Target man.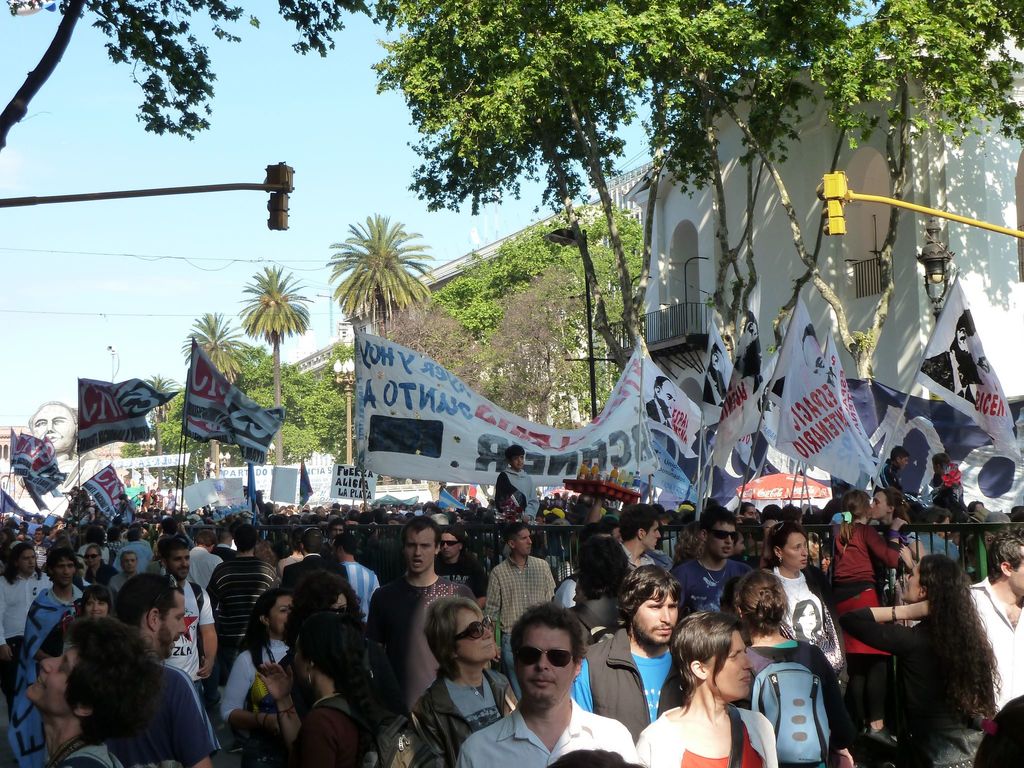
Target region: bbox(159, 535, 218, 767).
